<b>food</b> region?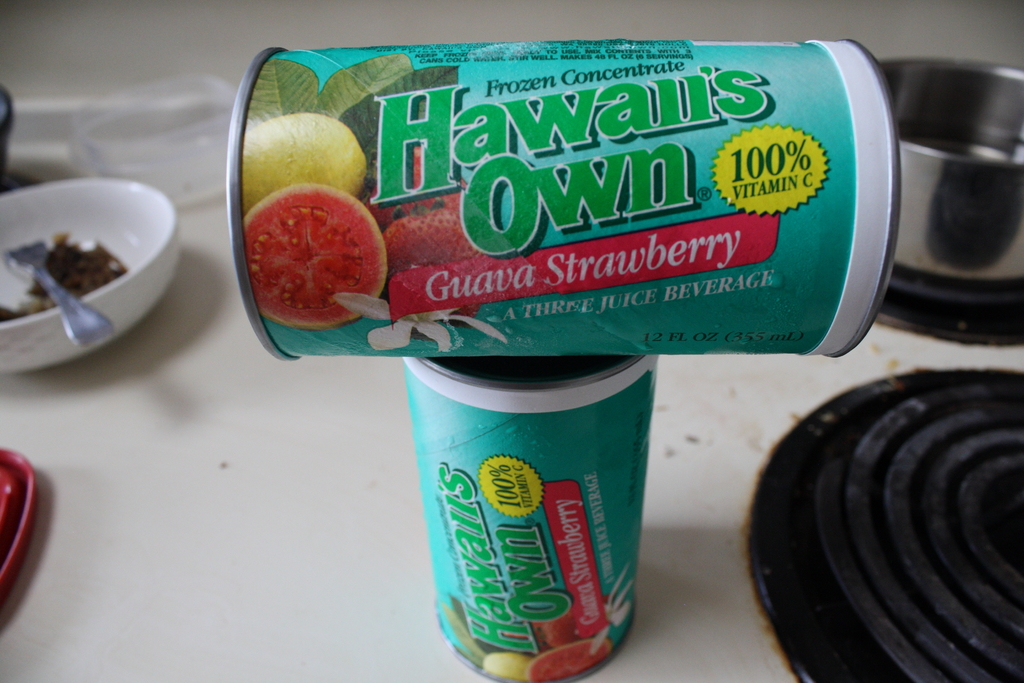
locate(366, 161, 467, 231)
